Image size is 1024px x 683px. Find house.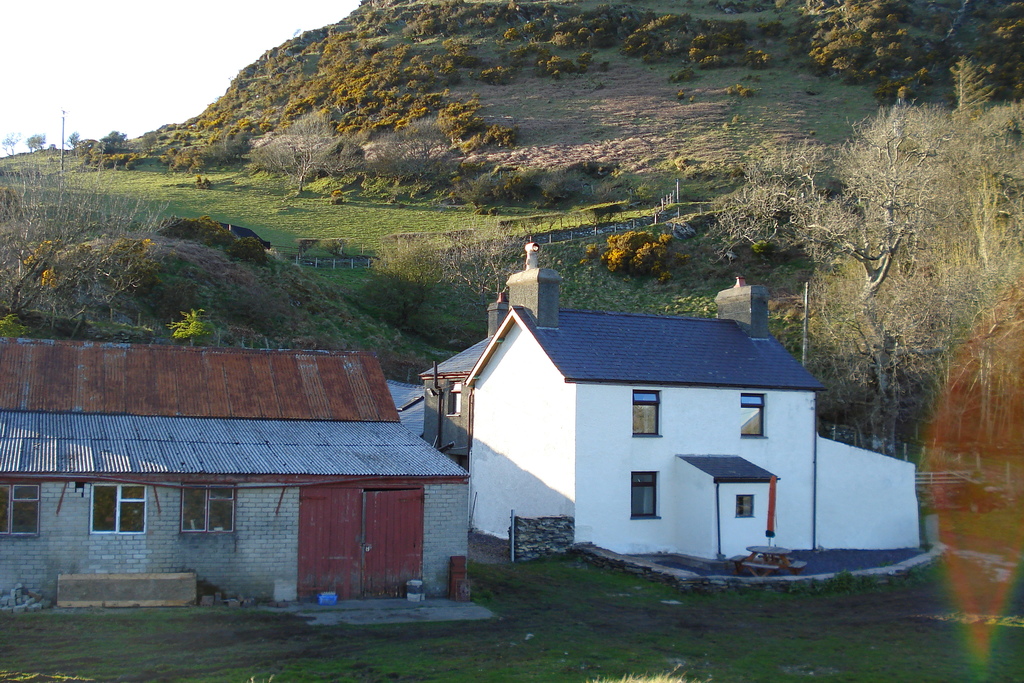
bbox=[0, 334, 474, 609].
